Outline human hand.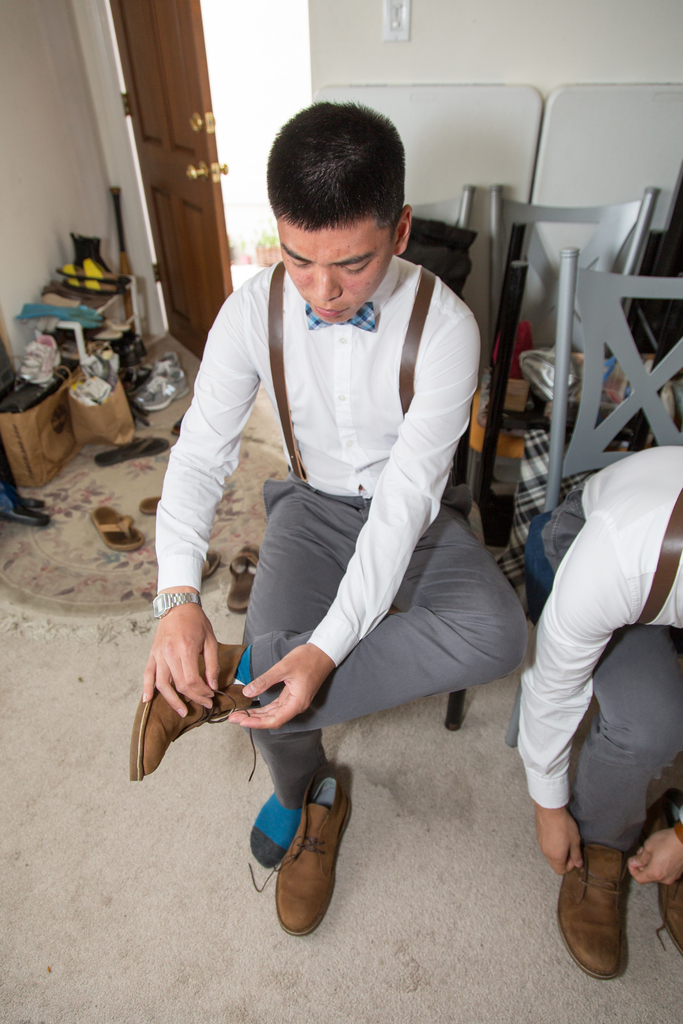
Outline: (254, 642, 333, 737).
